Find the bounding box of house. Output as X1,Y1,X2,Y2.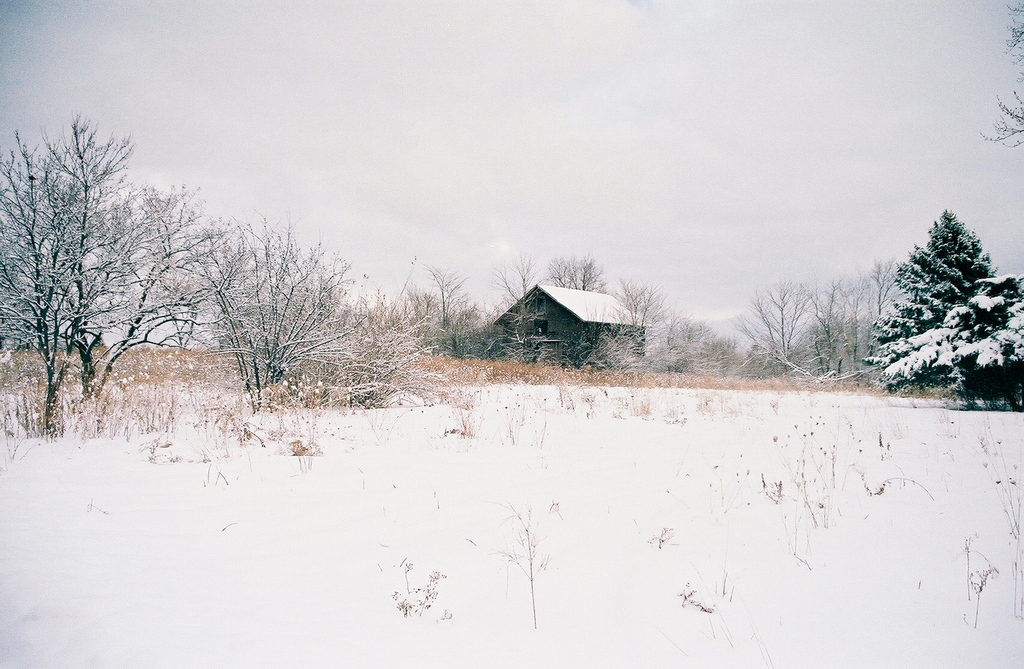
484,270,655,374.
